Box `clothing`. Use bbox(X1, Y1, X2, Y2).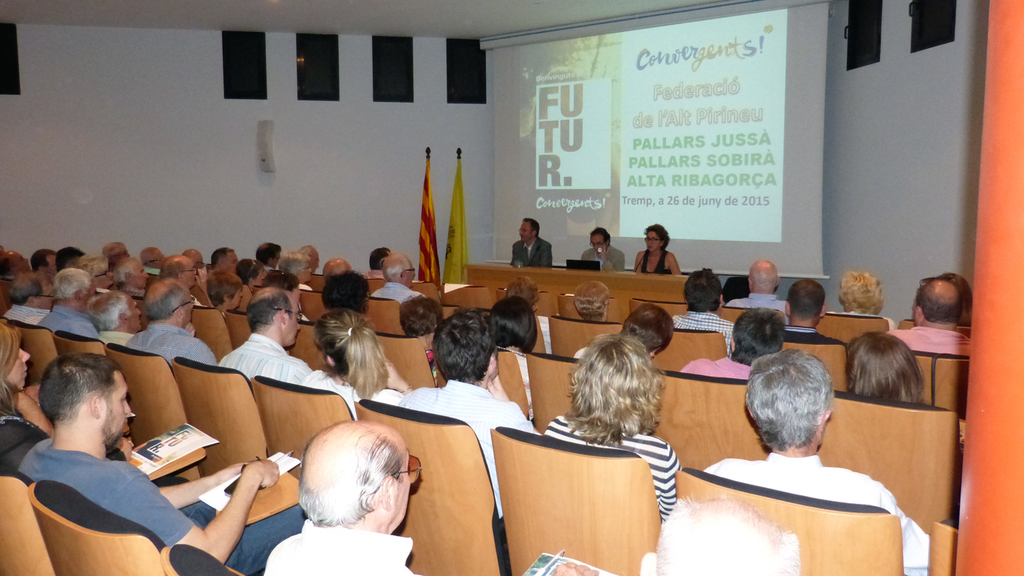
bbox(213, 330, 312, 382).
